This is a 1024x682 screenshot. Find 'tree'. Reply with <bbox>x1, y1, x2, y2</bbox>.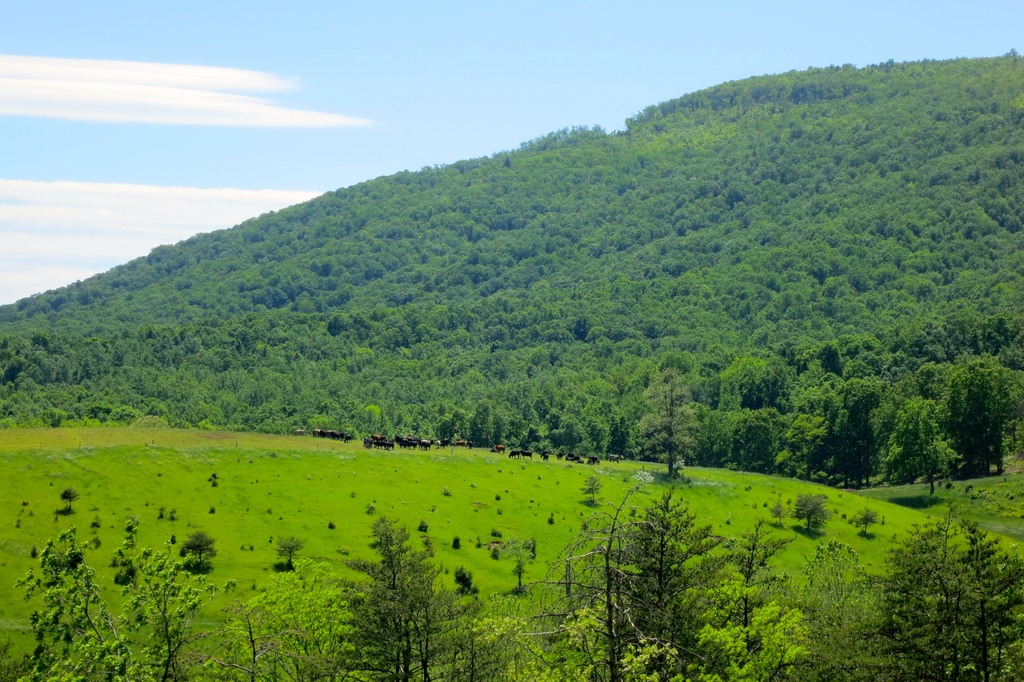
<bbox>344, 517, 454, 681</bbox>.
